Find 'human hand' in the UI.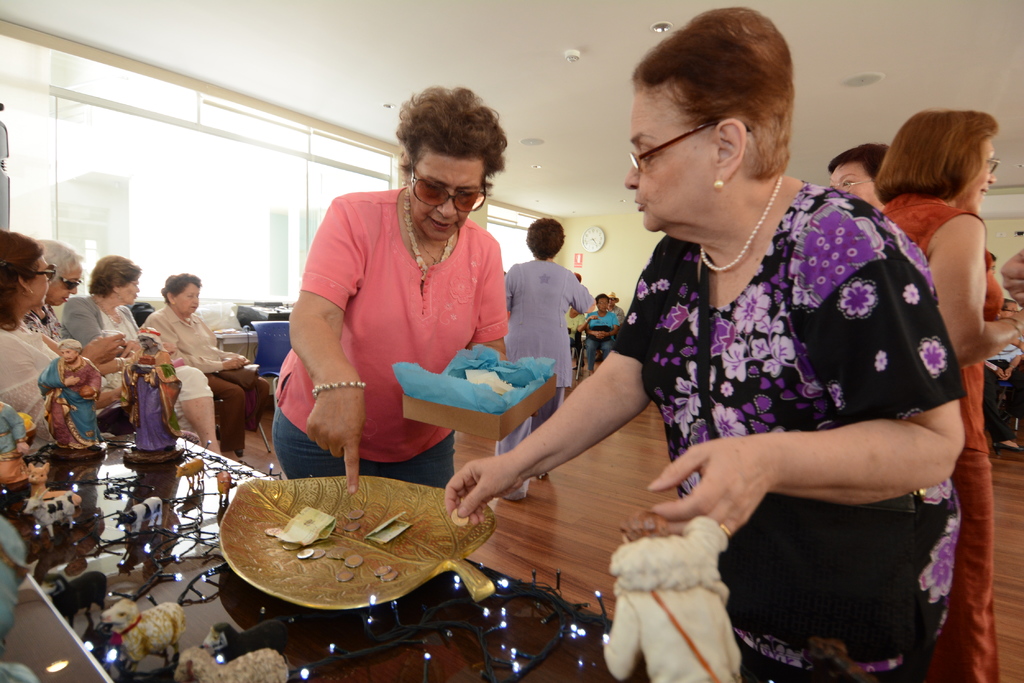
UI element at 1012 305 1023 331.
